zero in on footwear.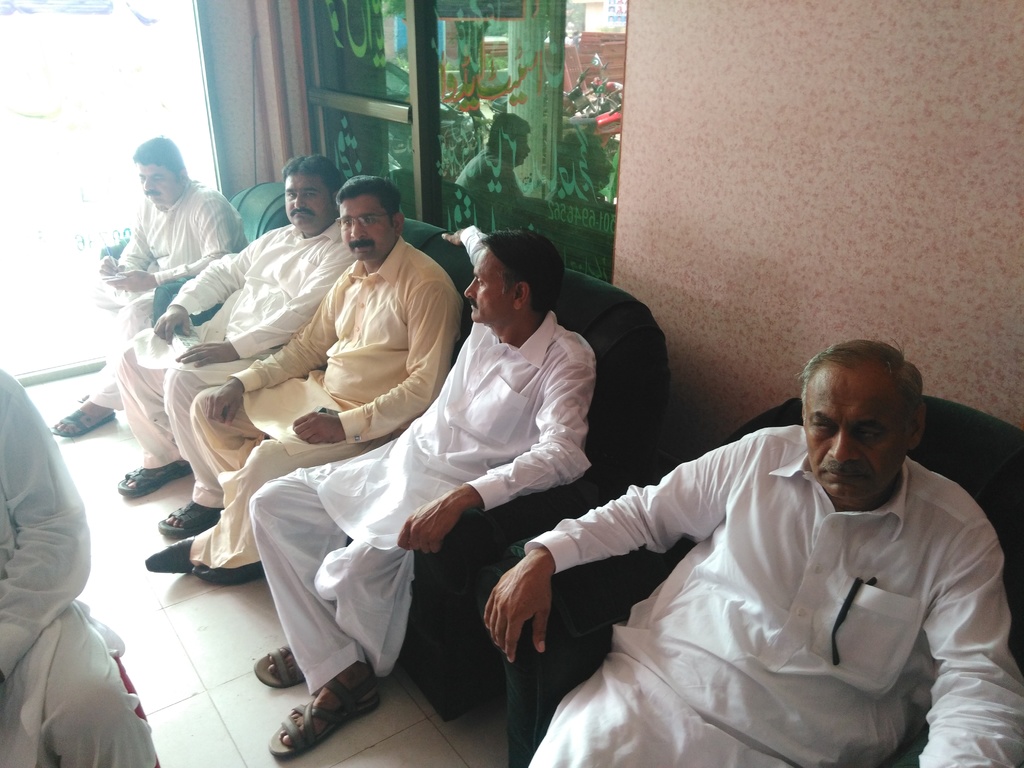
Zeroed in: l=189, t=568, r=264, b=579.
